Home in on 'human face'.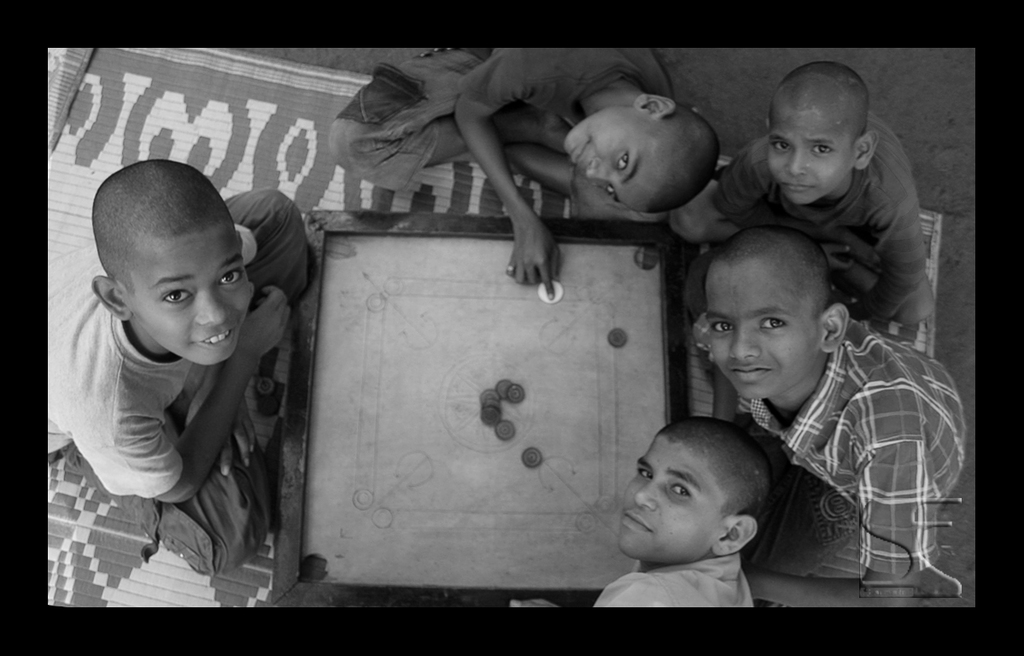
Homed in at 706:259:820:401.
